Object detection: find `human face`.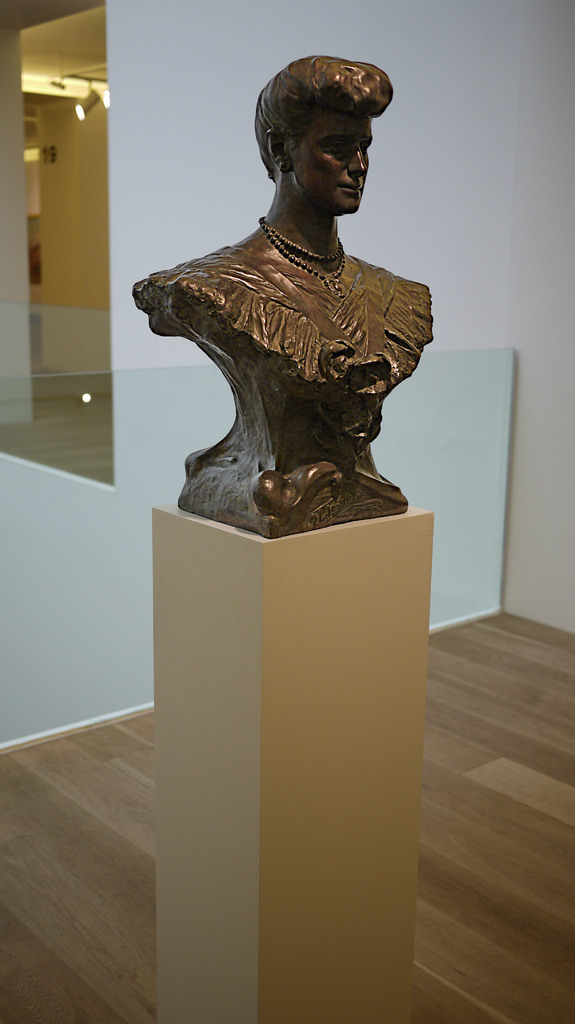
[x1=291, y1=110, x2=372, y2=212].
